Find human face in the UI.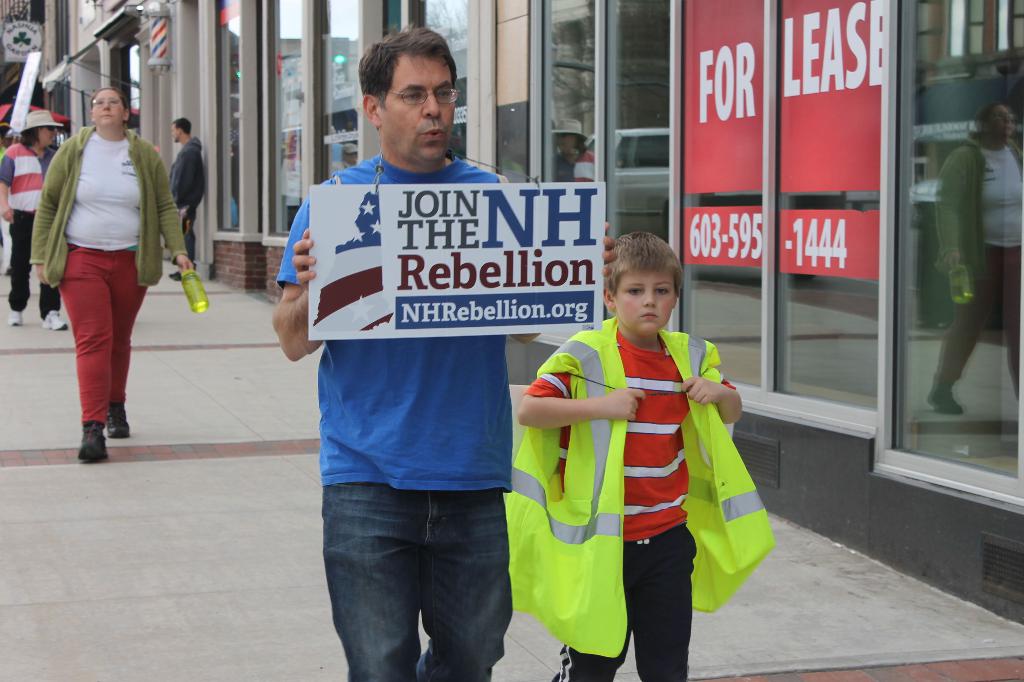
UI element at x1=618, y1=268, x2=673, y2=334.
